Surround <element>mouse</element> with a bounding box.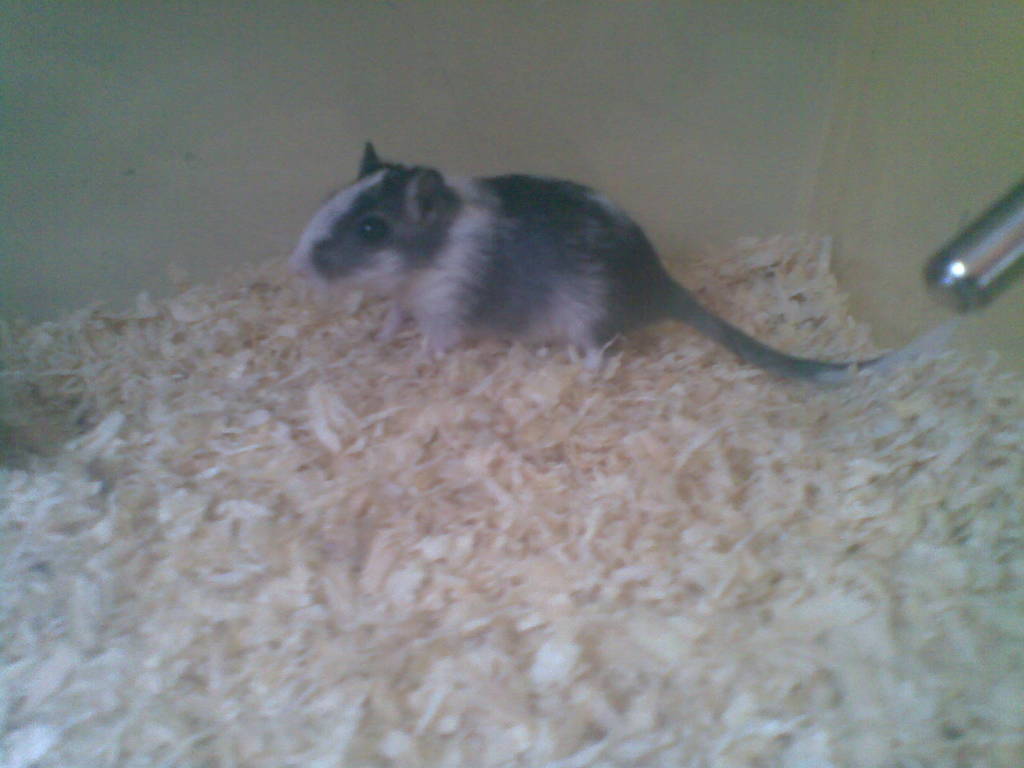
<box>285,145,870,361</box>.
